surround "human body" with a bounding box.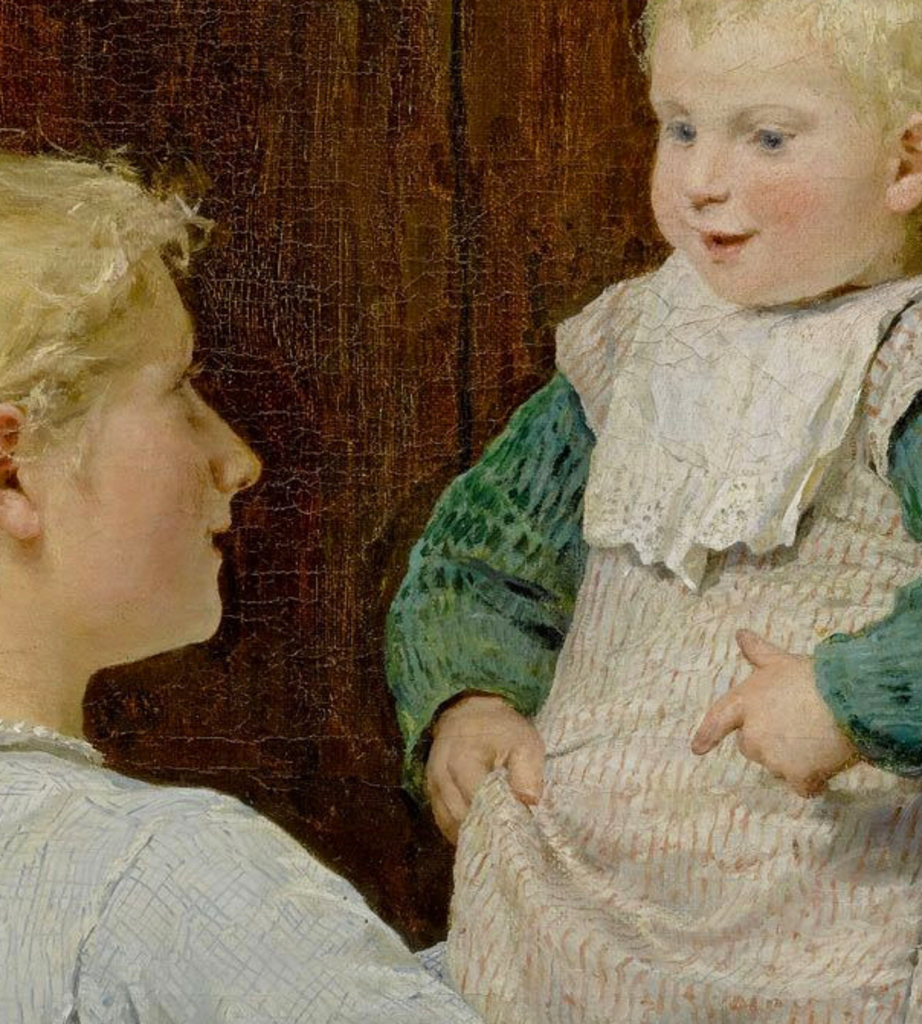
x1=0 y1=739 x2=484 y2=1022.
